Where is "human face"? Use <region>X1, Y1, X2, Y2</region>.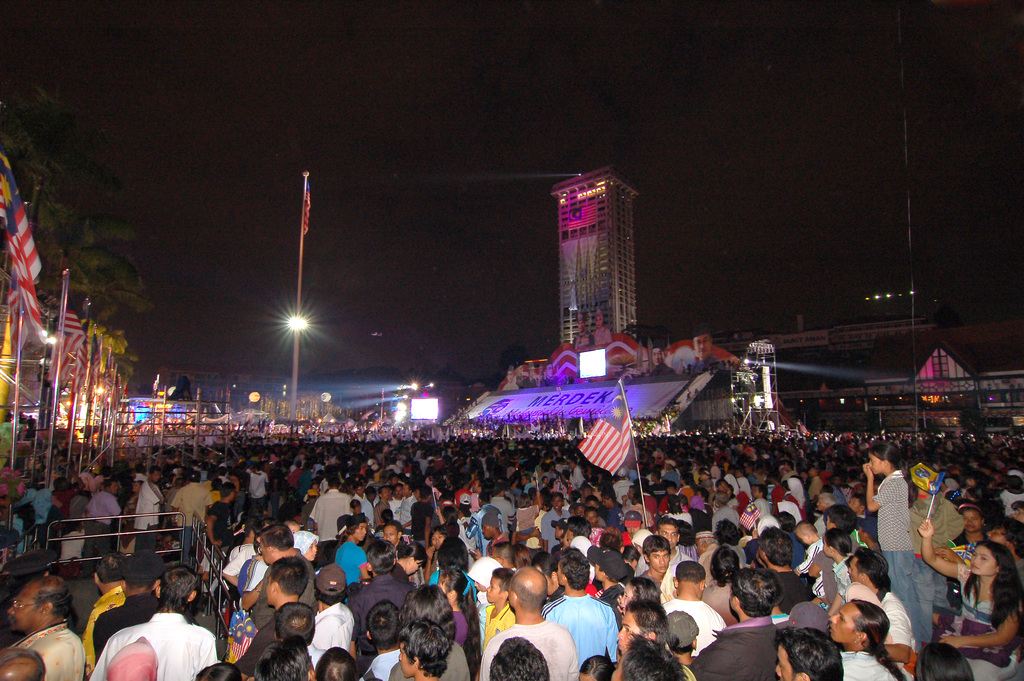
<region>577, 673, 596, 680</region>.
